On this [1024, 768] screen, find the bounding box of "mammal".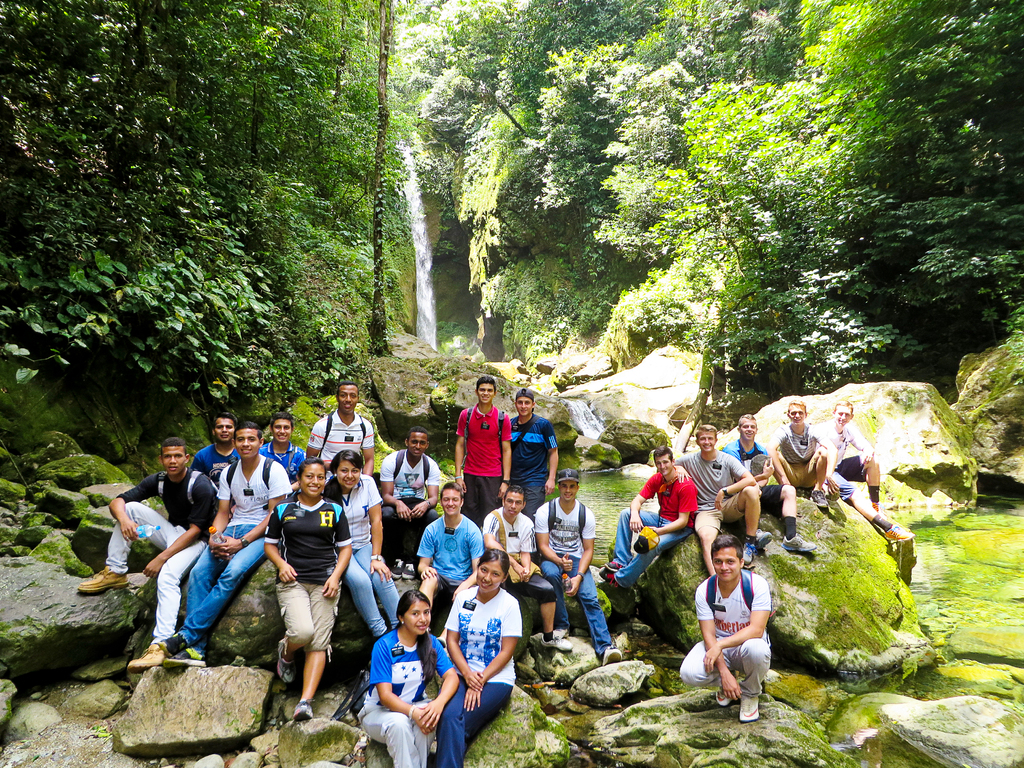
Bounding box: {"left": 371, "top": 470, "right": 381, "bottom": 488}.
